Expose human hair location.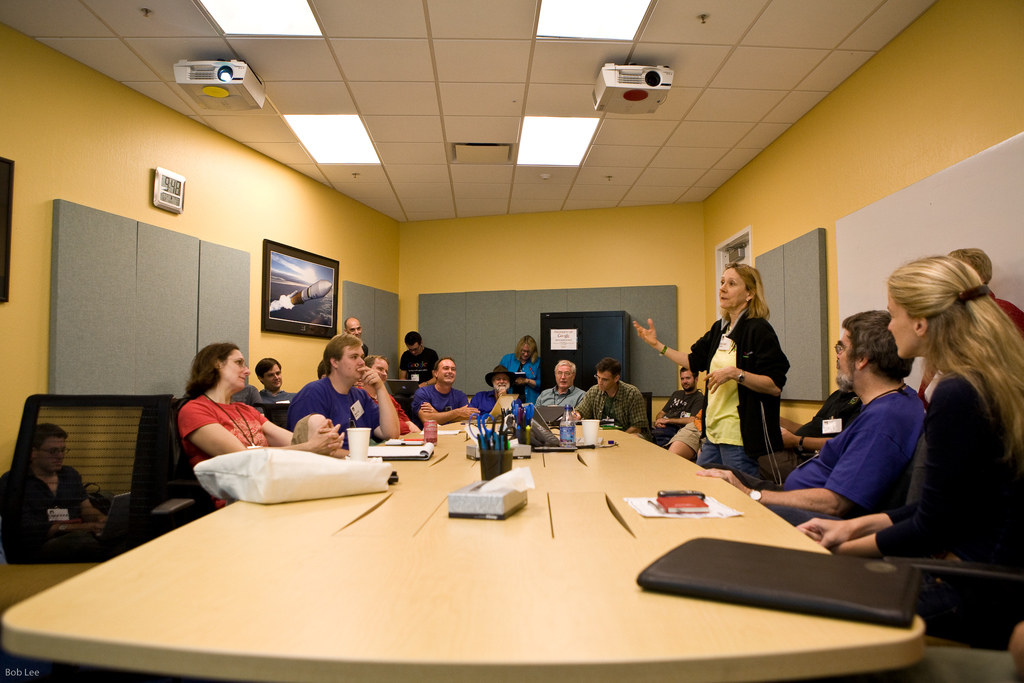
Exposed at select_region(952, 245, 995, 283).
